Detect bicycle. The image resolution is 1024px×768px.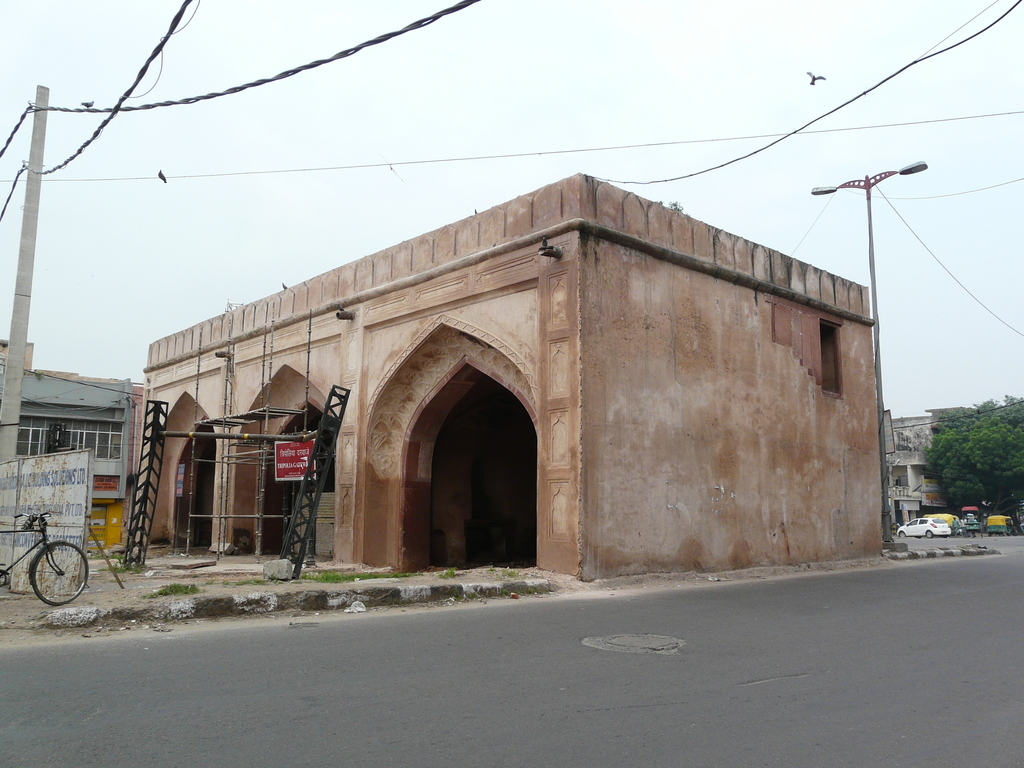
Rect(13, 511, 89, 613).
